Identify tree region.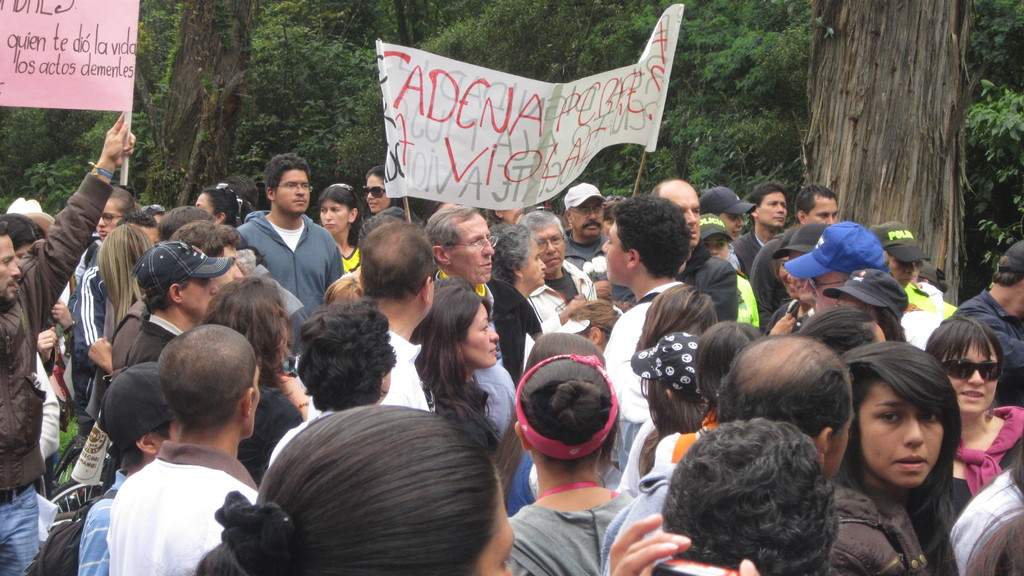
Region: 1/0/835/212.
